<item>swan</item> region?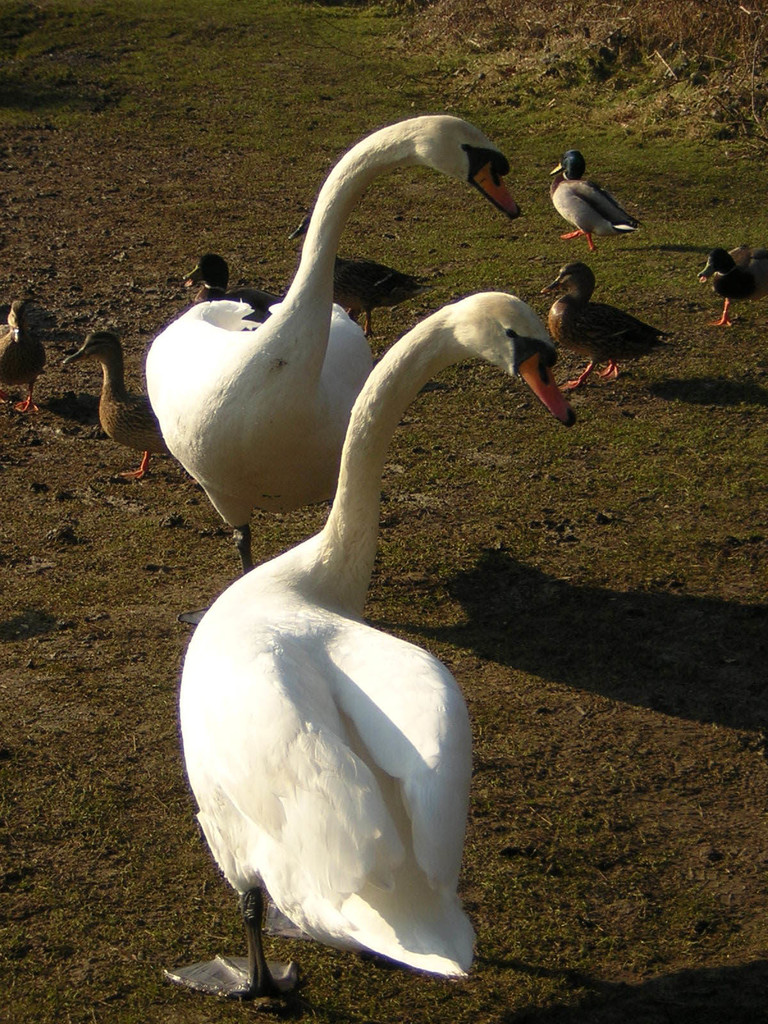
<box>155,287,578,997</box>
